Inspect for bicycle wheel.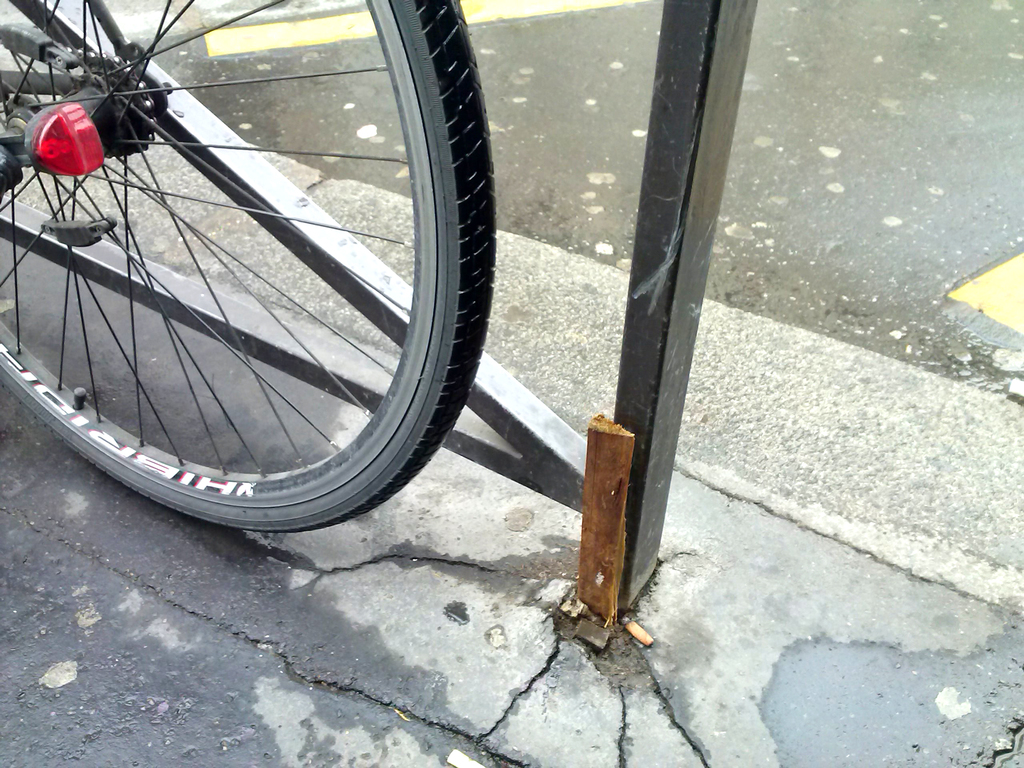
Inspection: (13, 24, 484, 538).
